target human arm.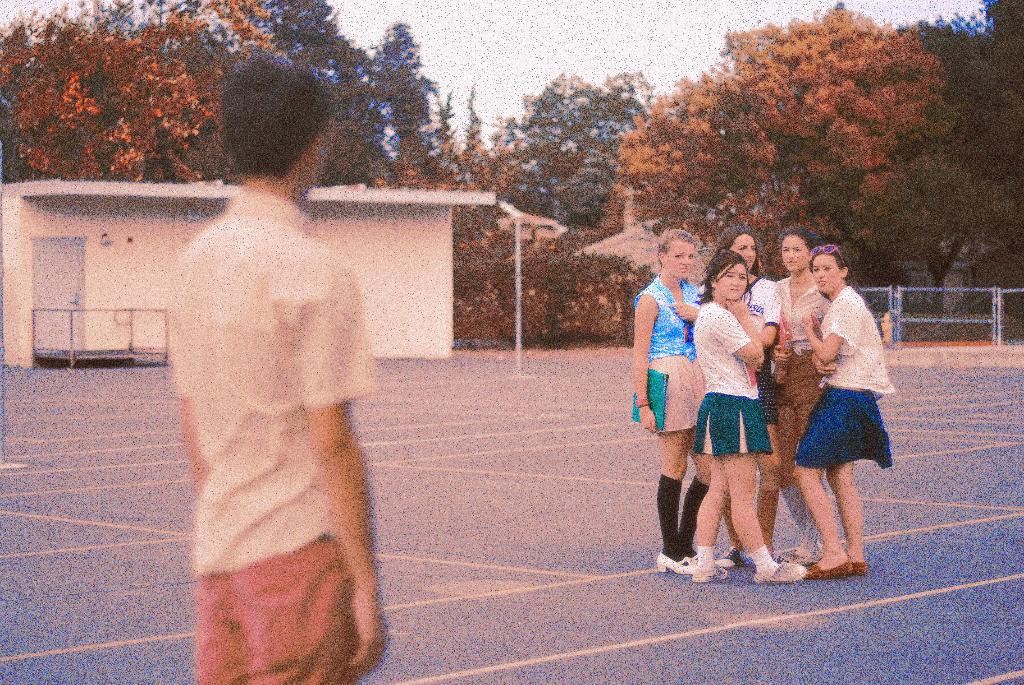
Target region: pyautogui.locateOnScreen(636, 294, 659, 429).
